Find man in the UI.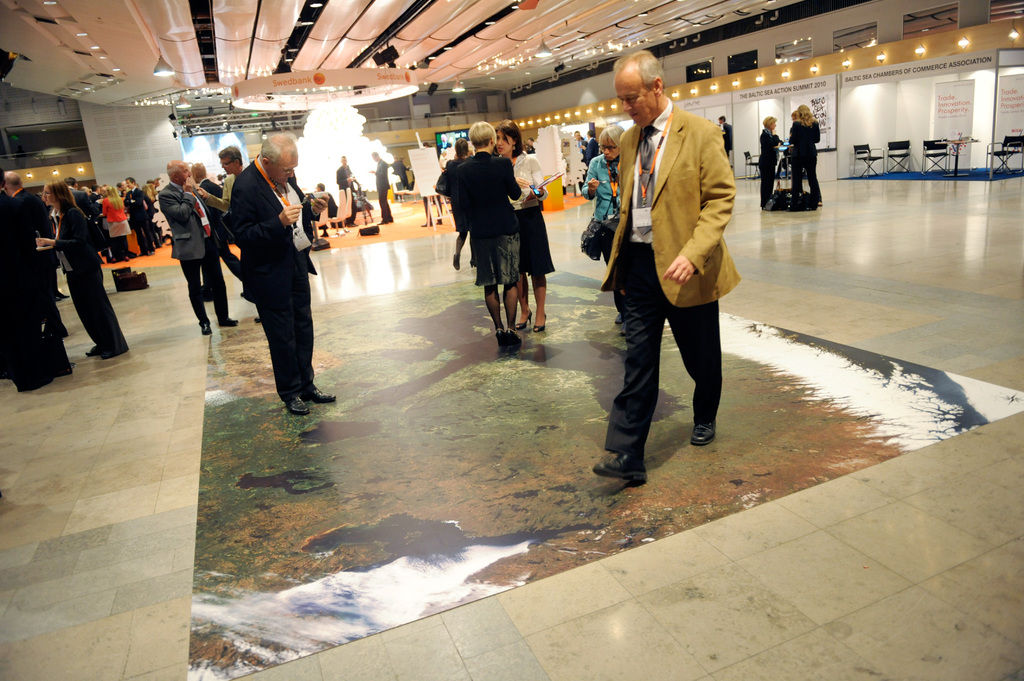
UI element at region(195, 161, 226, 303).
